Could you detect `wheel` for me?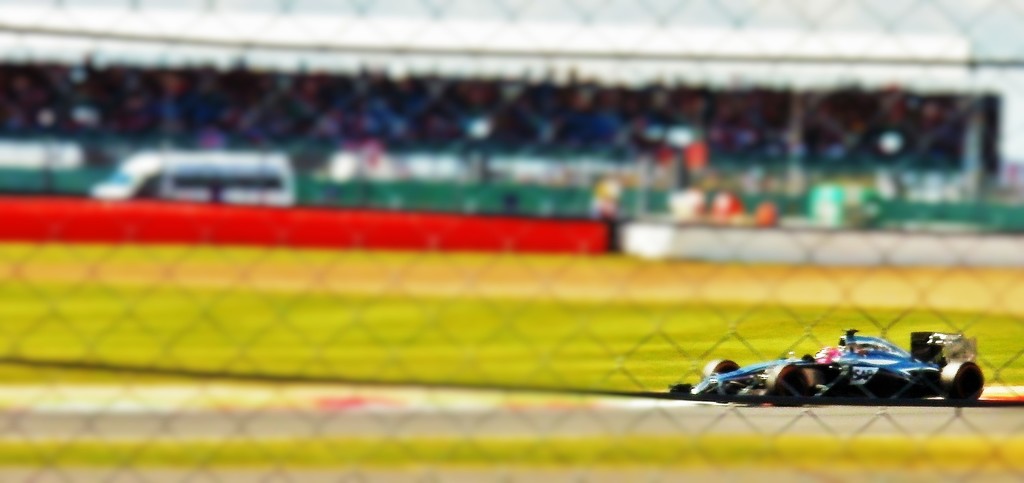
Detection result: left=934, top=361, right=984, bottom=410.
